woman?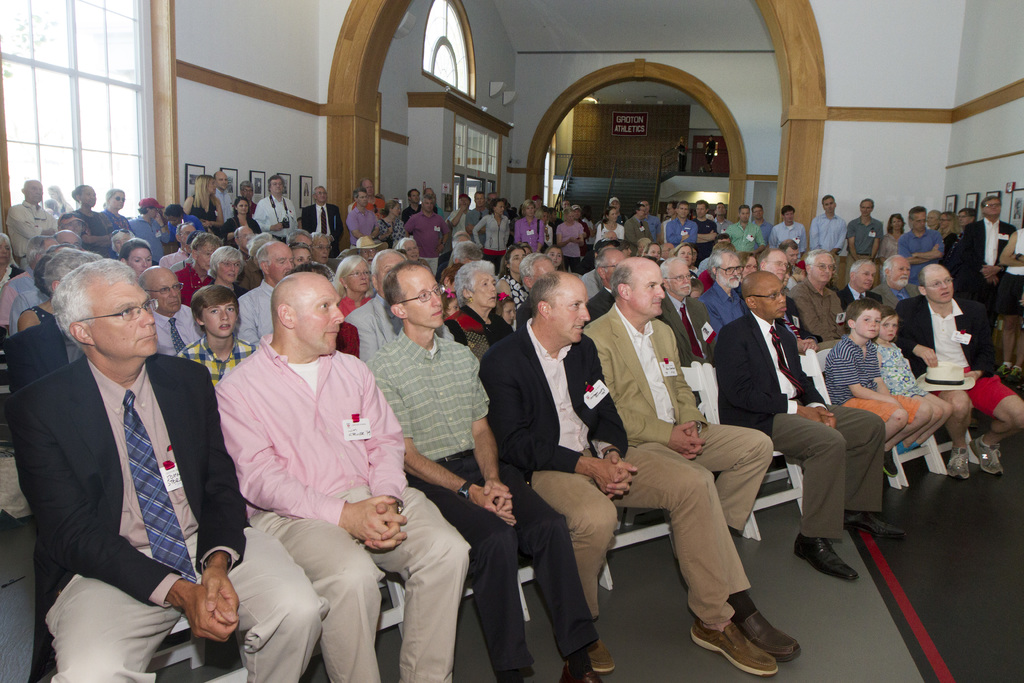
{"x1": 161, "y1": 205, "x2": 207, "y2": 247}
